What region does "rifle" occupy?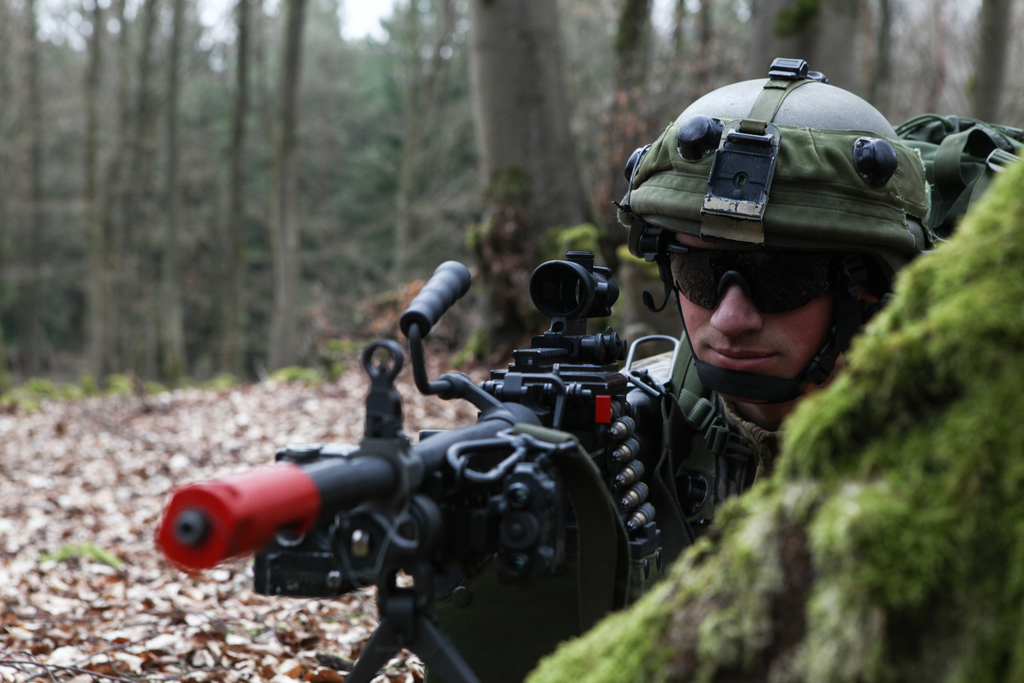
159, 259, 861, 668.
